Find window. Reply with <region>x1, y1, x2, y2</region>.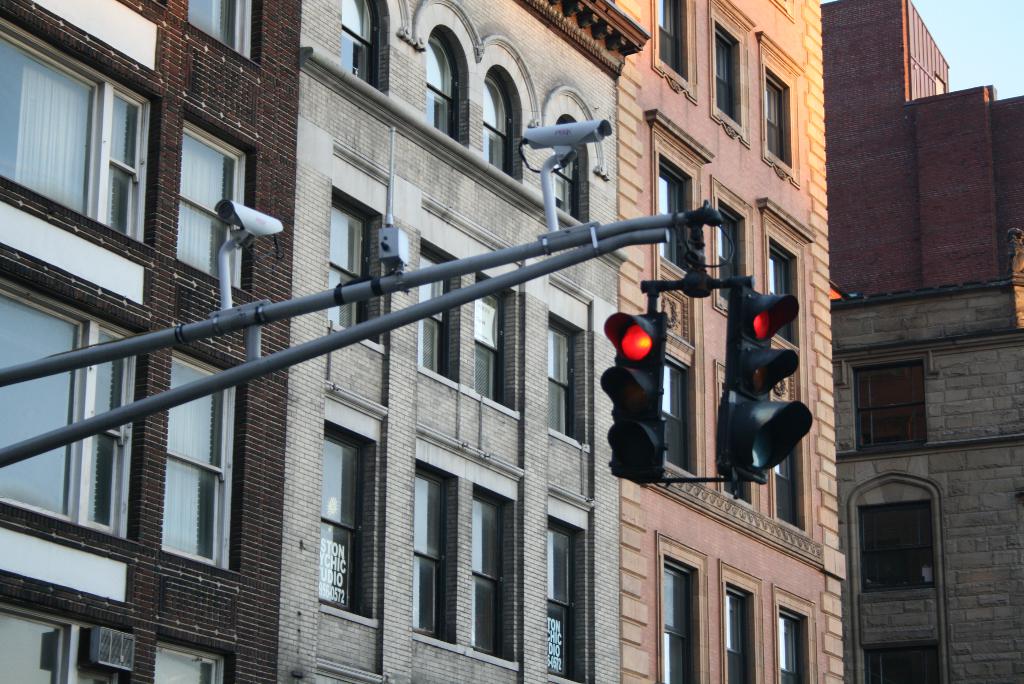
<region>653, 163, 680, 257</region>.
